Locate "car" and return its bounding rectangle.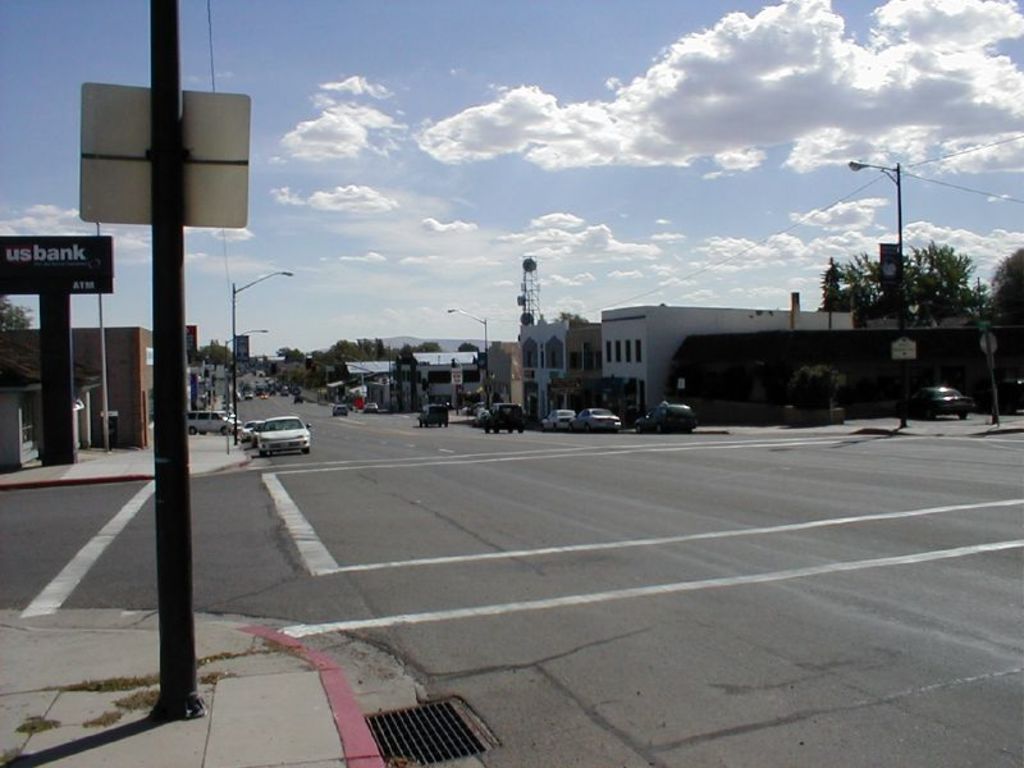
pyautogui.locateOnScreen(483, 402, 527, 436).
